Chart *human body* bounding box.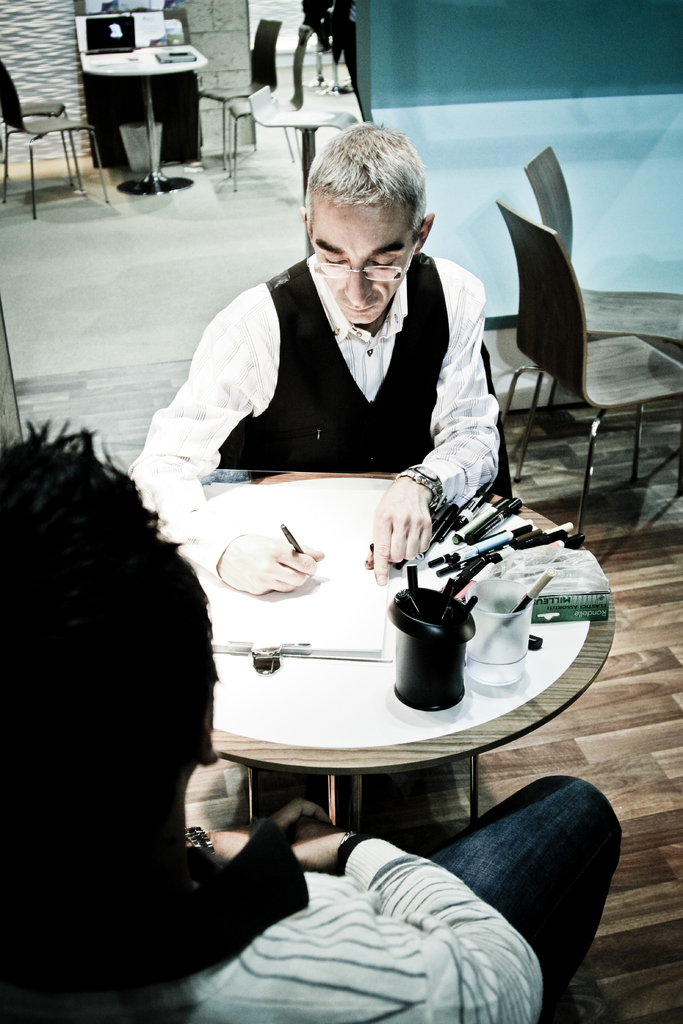
Charted: [left=331, top=0, right=359, bottom=85].
